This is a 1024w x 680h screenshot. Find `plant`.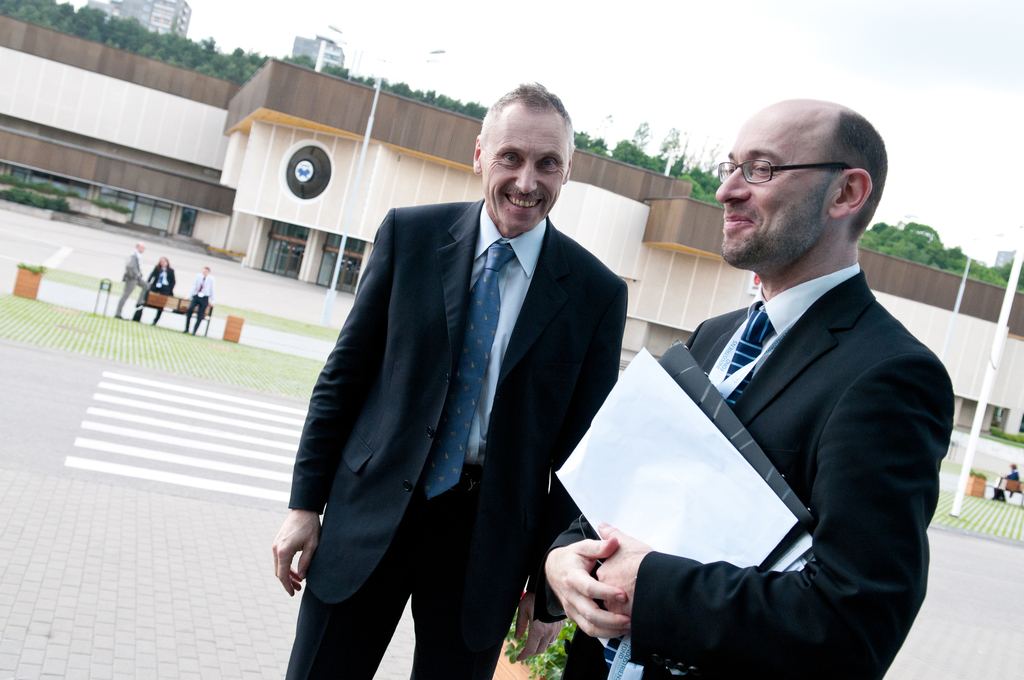
Bounding box: rect(505, 614, 579, 679).
